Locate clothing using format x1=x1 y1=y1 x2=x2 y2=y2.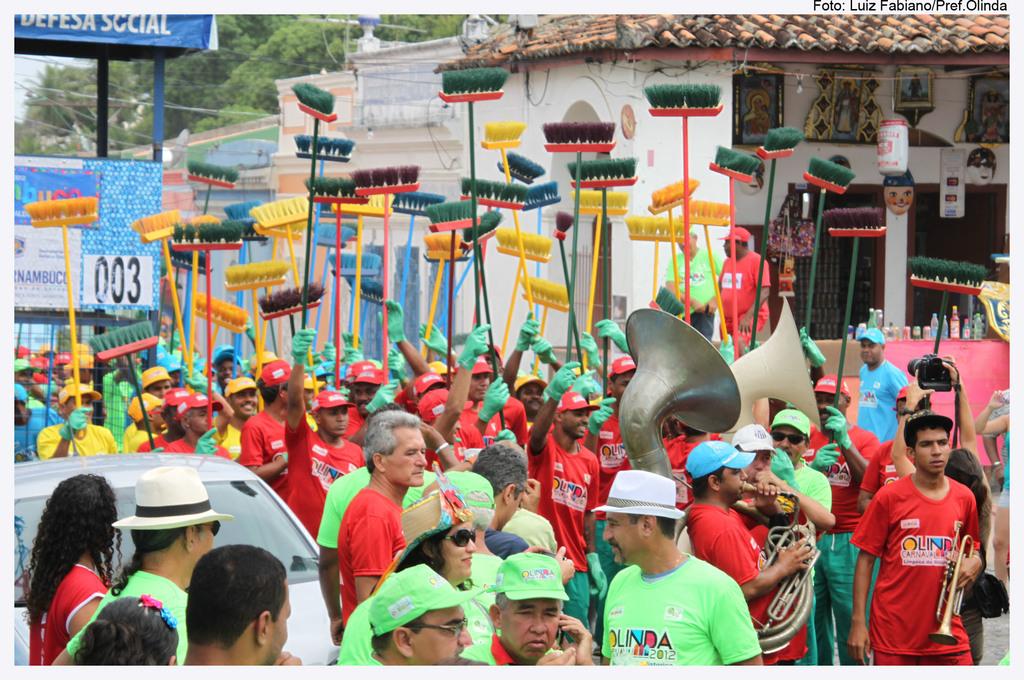
x1=522 y1=432 x2=609 y2=627.
